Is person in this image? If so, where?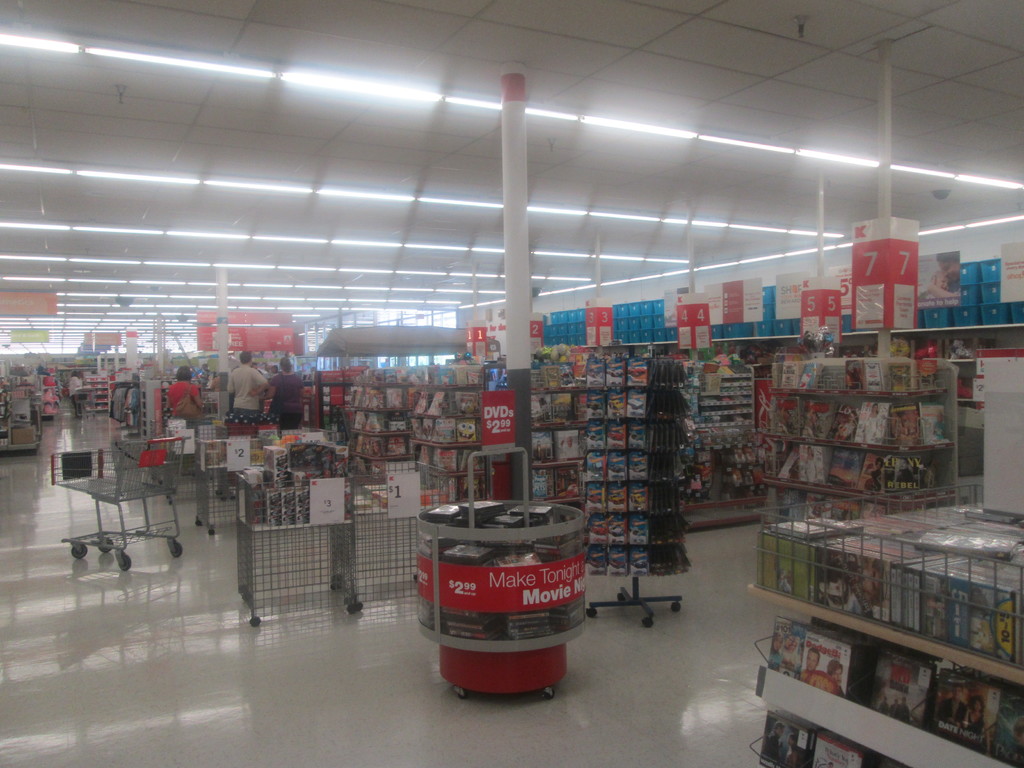
Yes, at region(220, 347, 271, 431).
